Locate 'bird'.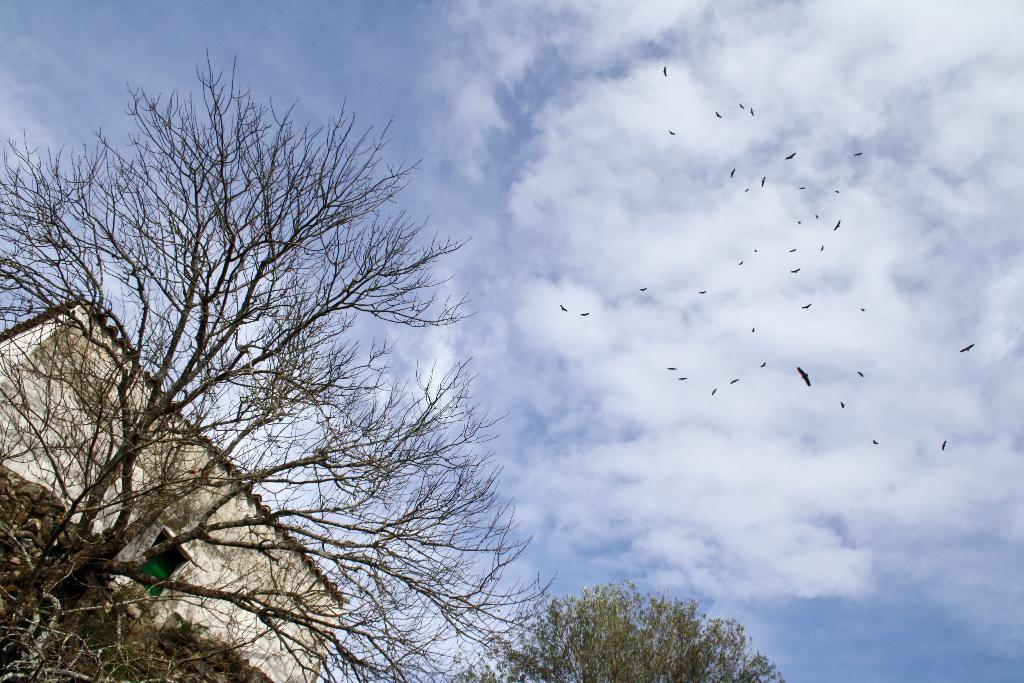
Bounding box: <box>557,302,565,312</box>.
